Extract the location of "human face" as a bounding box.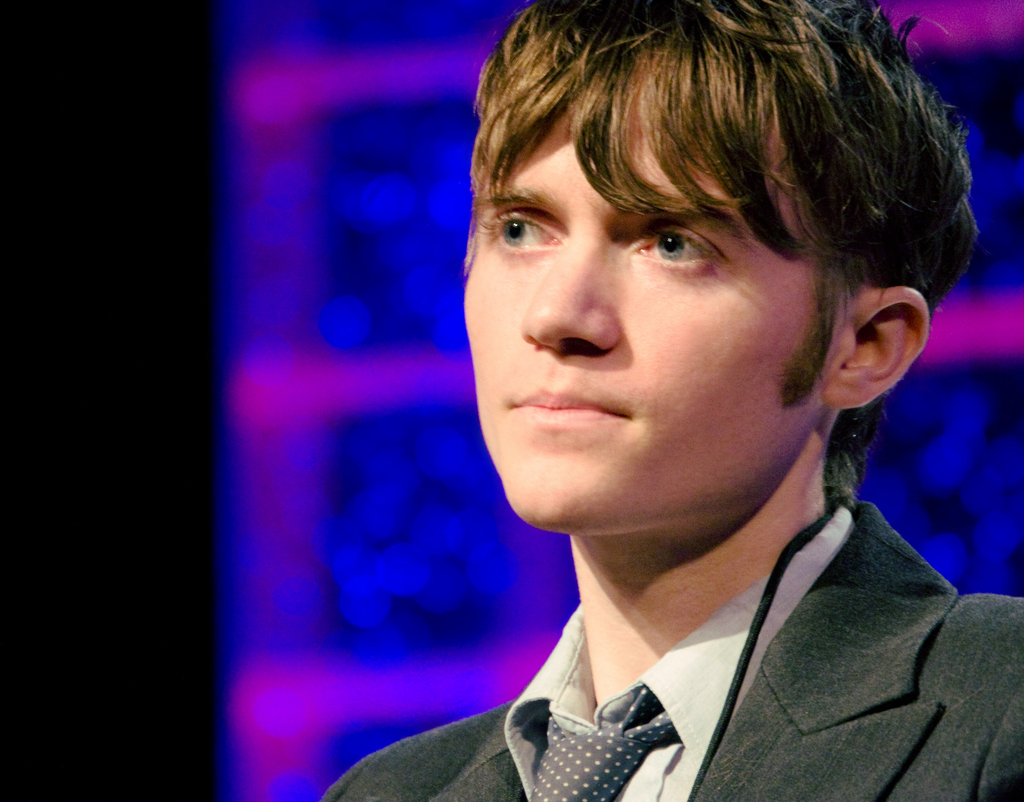
{"x1": 462, "y1": 74, "x2": 828, "y2": 534}.
